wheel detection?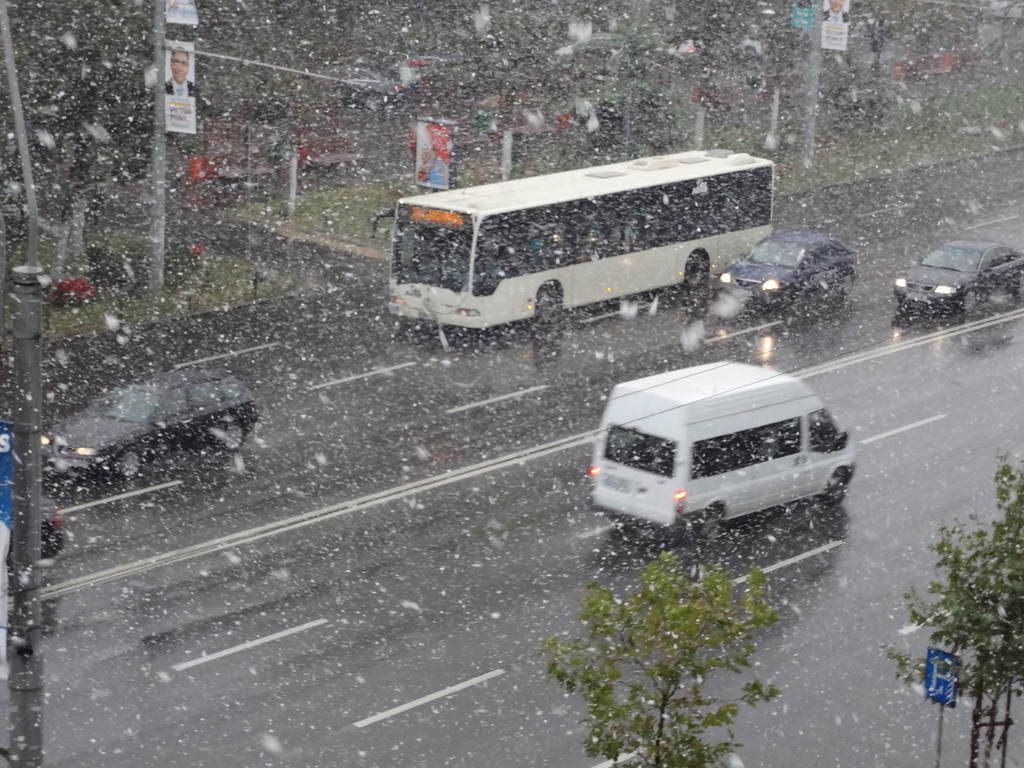
box=[685, 255, 710, 291]
